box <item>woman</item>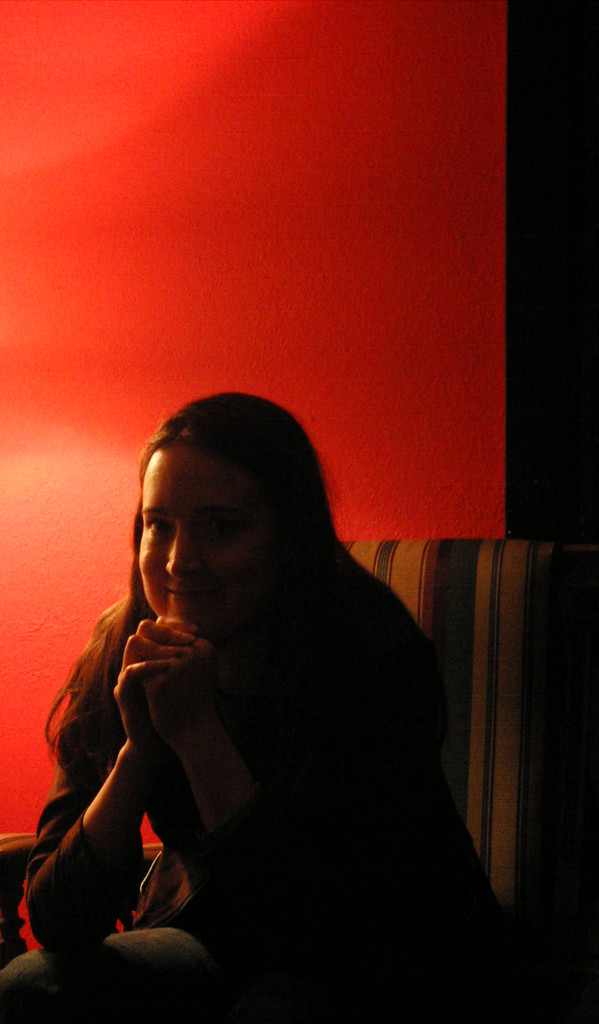
pyautogui.locateOnScreen(21, 374, 490, 1000)
